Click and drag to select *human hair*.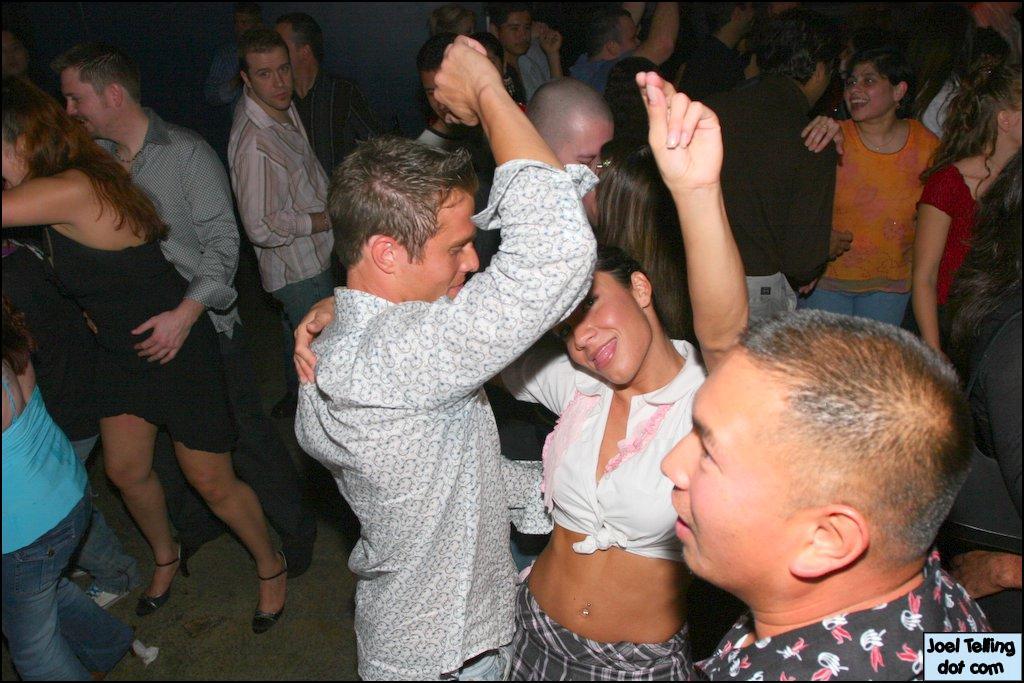
Selection: (x1=427, y1=3, x2=471, y2=34).
